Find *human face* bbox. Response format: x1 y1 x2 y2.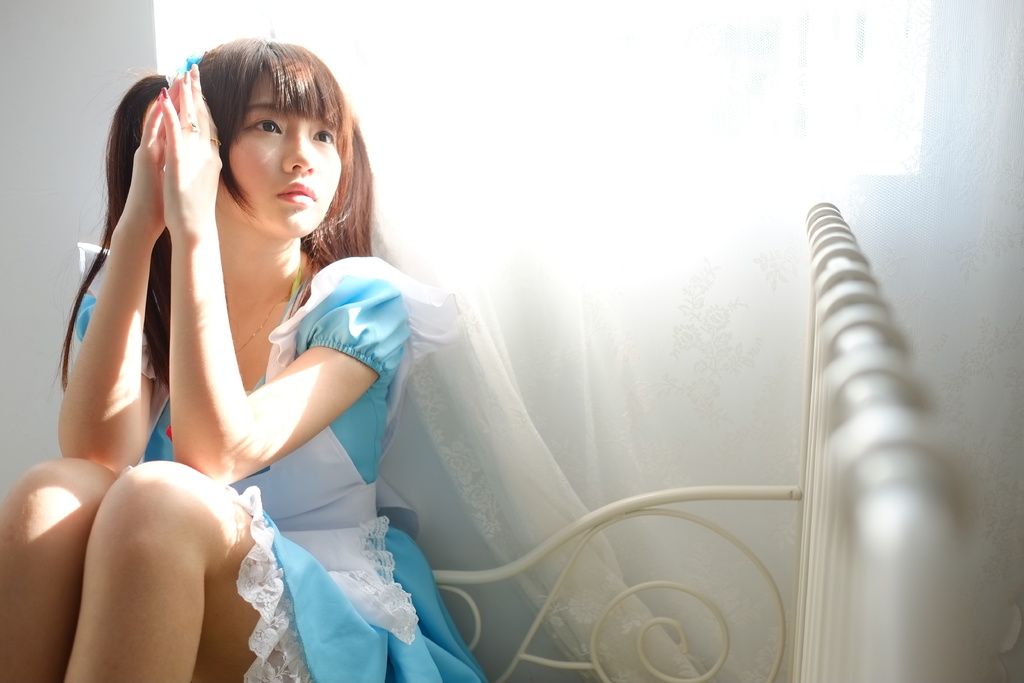
222 66 340 231.
